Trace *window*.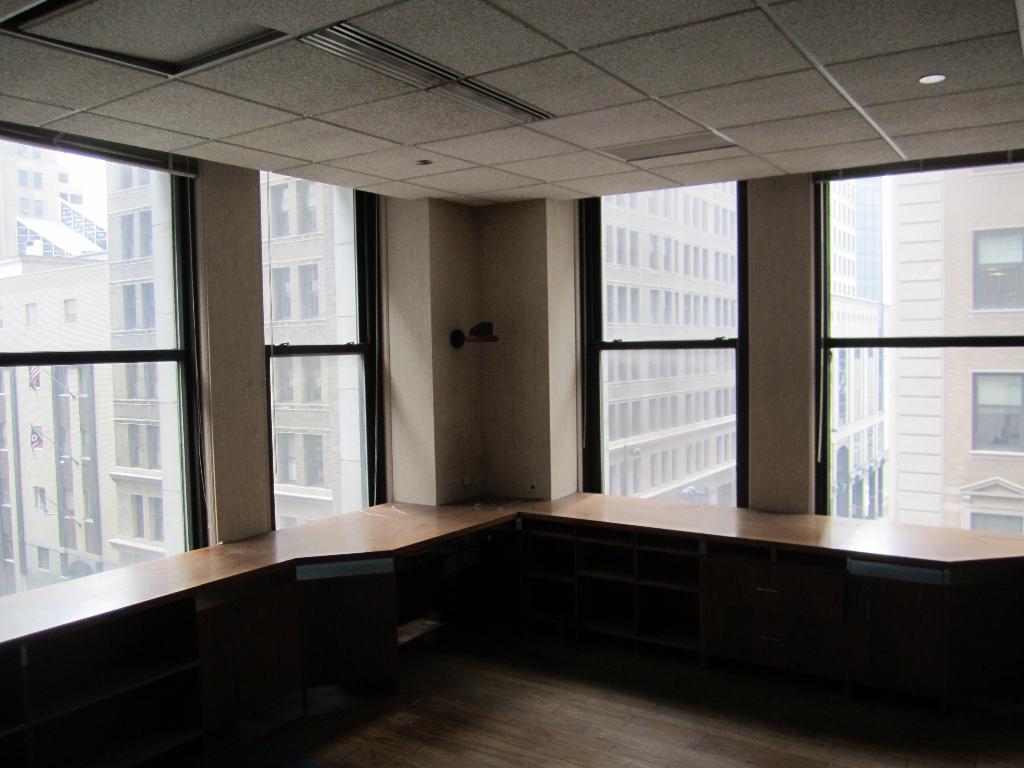
Traced to <region>29, 488, 47, 511</region>.
